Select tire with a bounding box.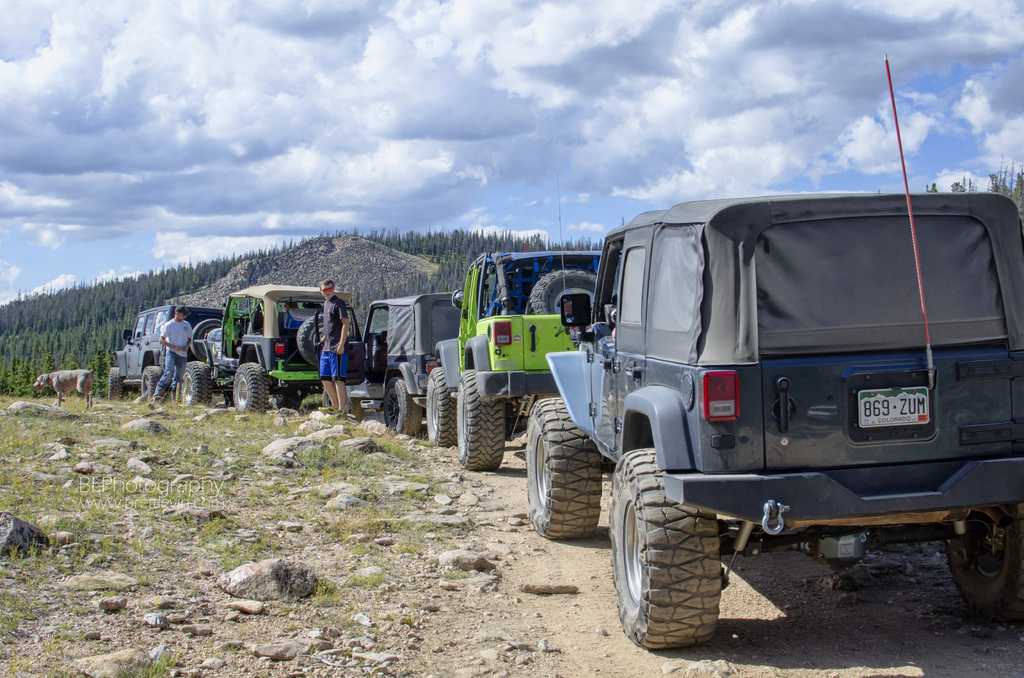
box=[381, 376, 422, 433].
